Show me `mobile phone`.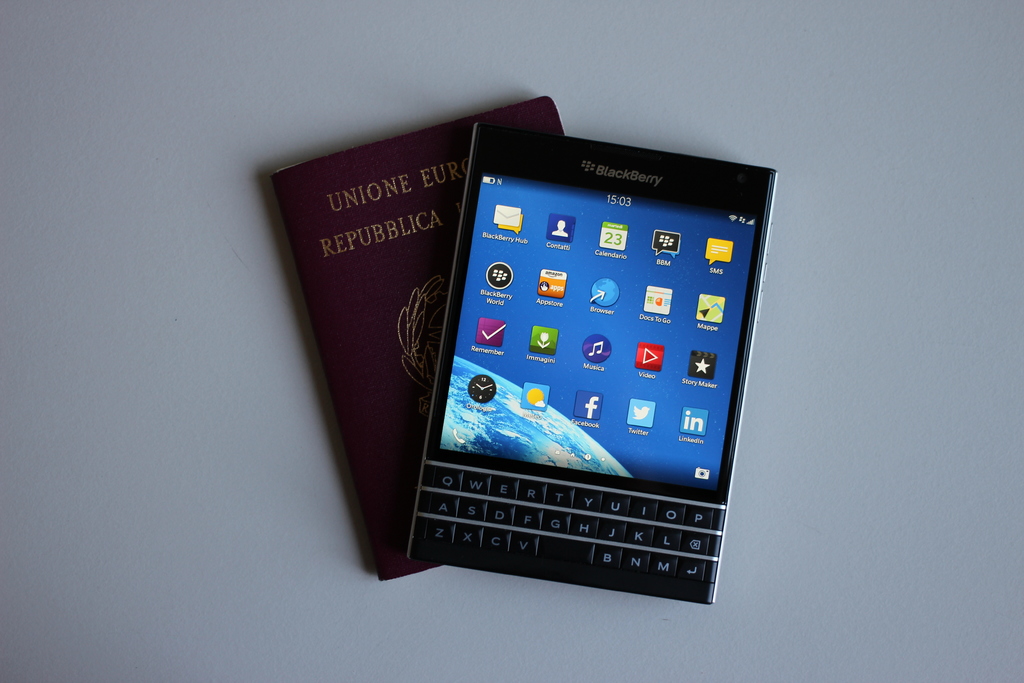
`mobile phone` is here: {"left": 404, "top": 121, "right": 778, "bottom": 609}.
